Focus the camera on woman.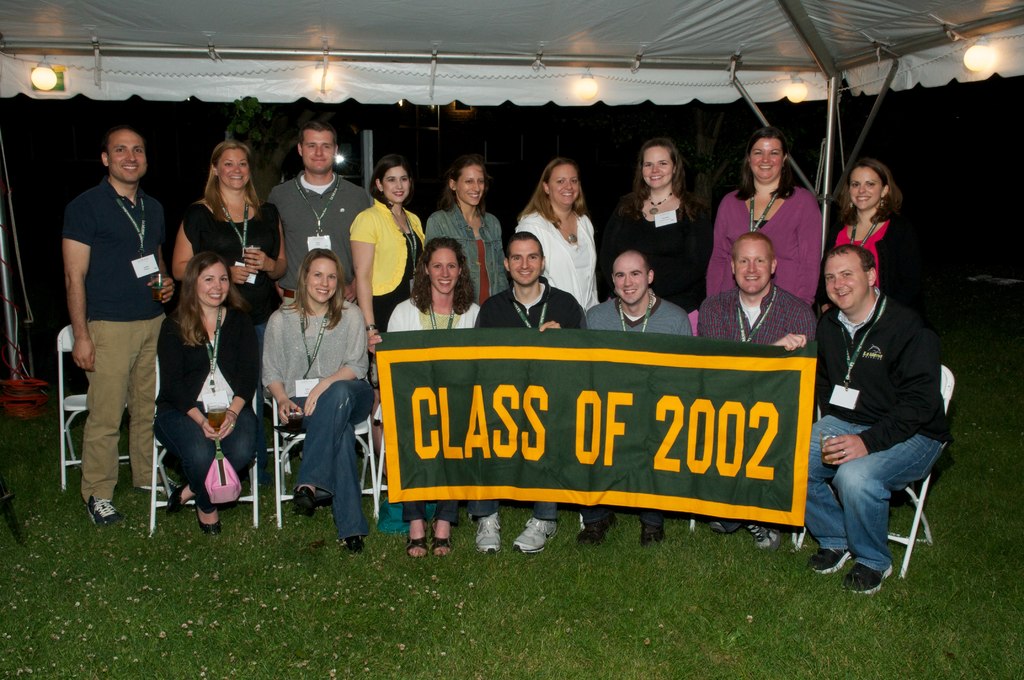
Focus region: bbox=[383, 245, 488, 564].
